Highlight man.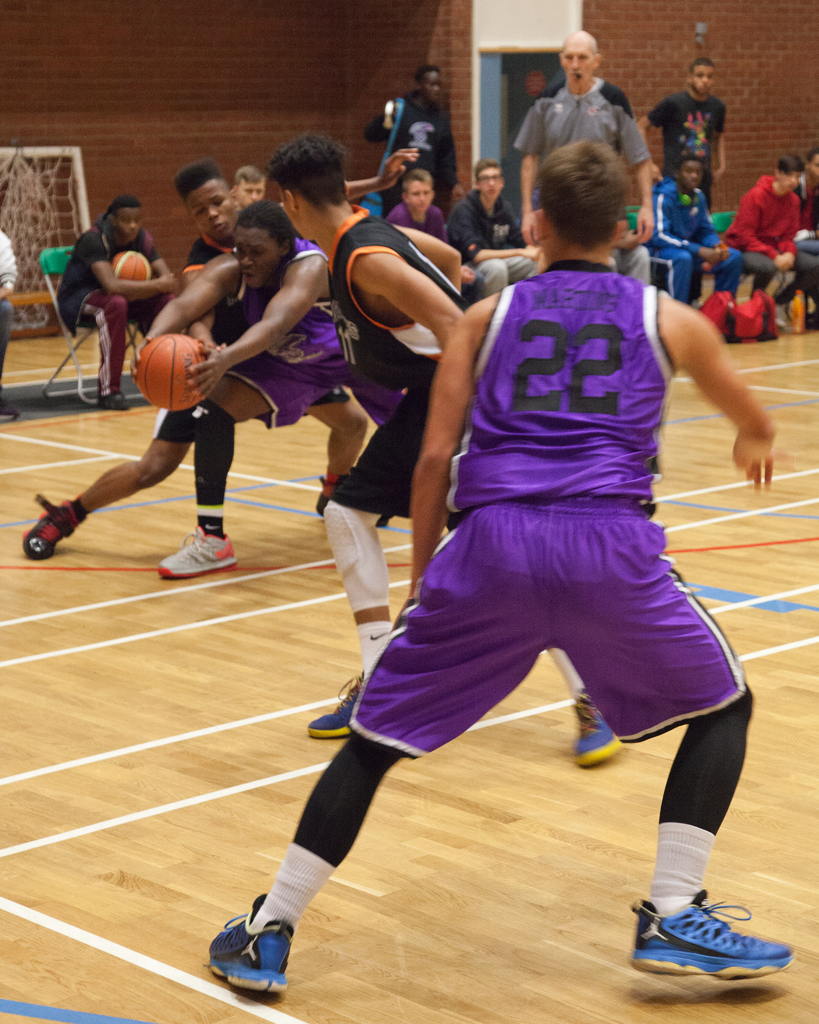
Highlighted region: <bbox>363, 64, 470, 209</bbox>.
